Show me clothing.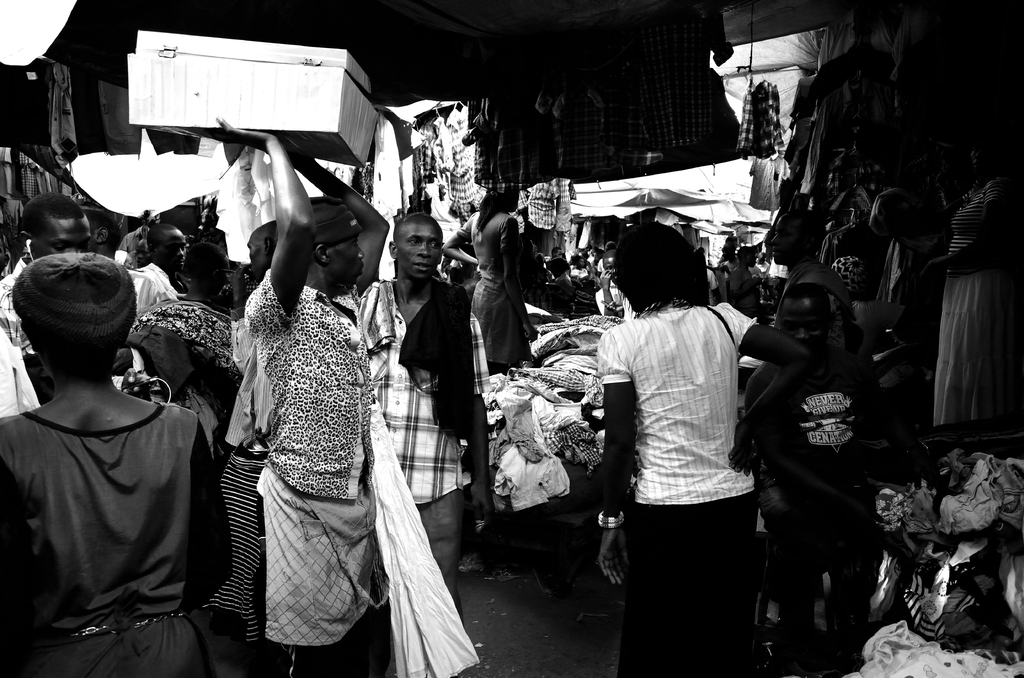
clothing is here: select_region(597, 299, 750, 675).
